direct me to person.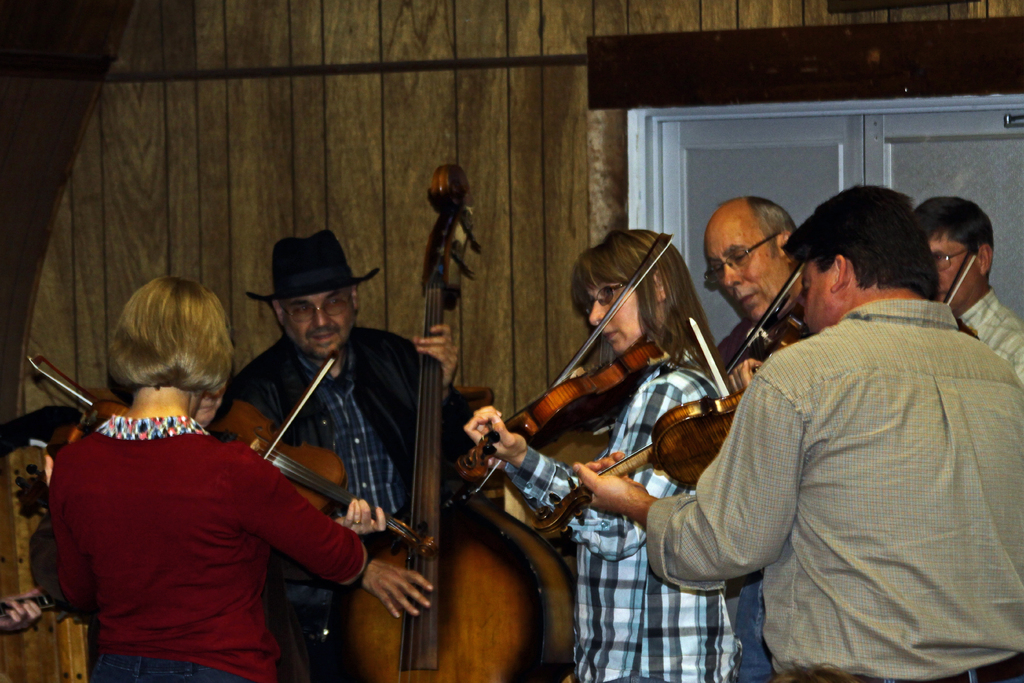
Direction: <box>50,259,349,665</box>.
